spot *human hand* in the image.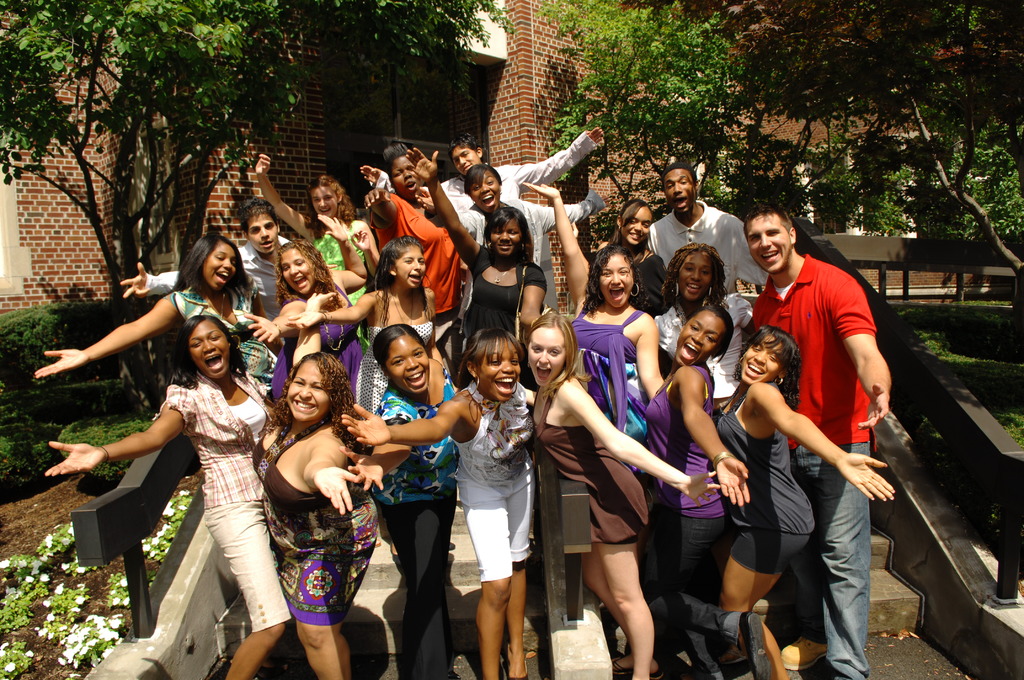
*human hand* found at (left=39, top=431, right=132, bottom=492).
